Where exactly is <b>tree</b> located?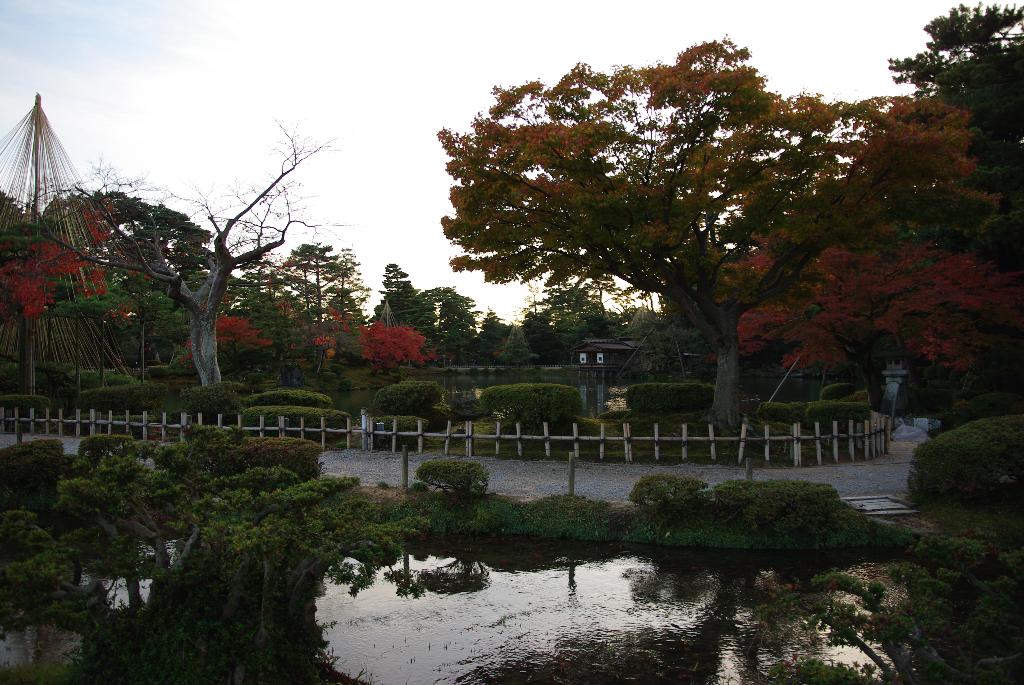
Its bounding box is <box>428,28,1002,437</box>.
